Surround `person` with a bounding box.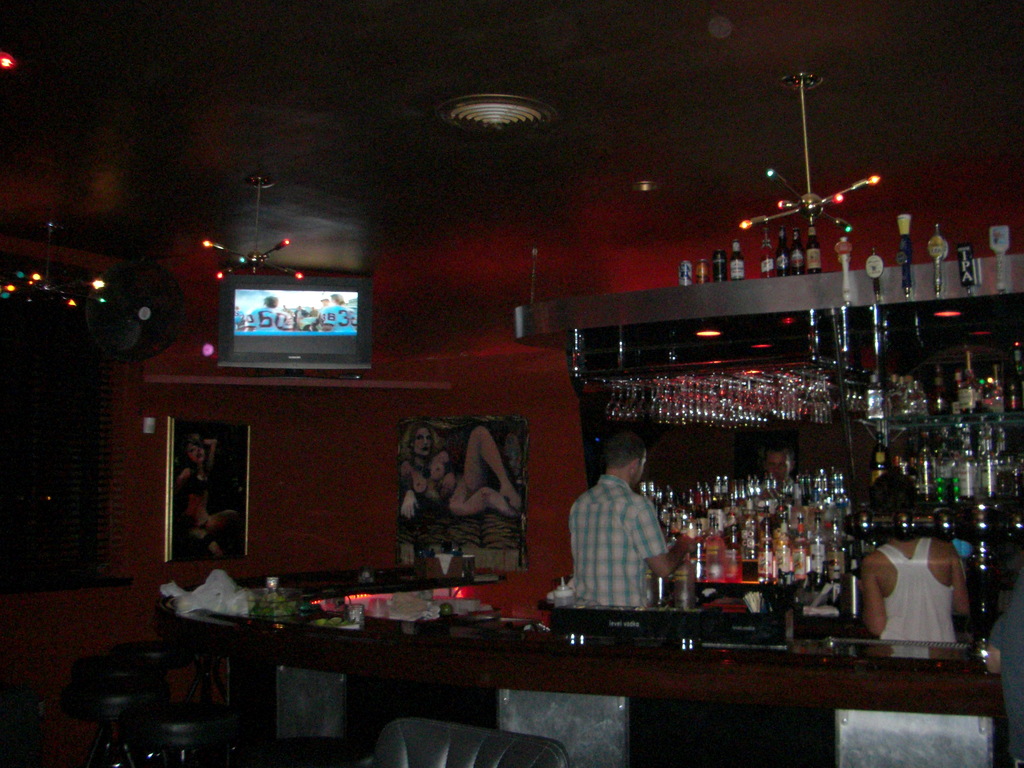
<box>174,433,243,557</box>.
